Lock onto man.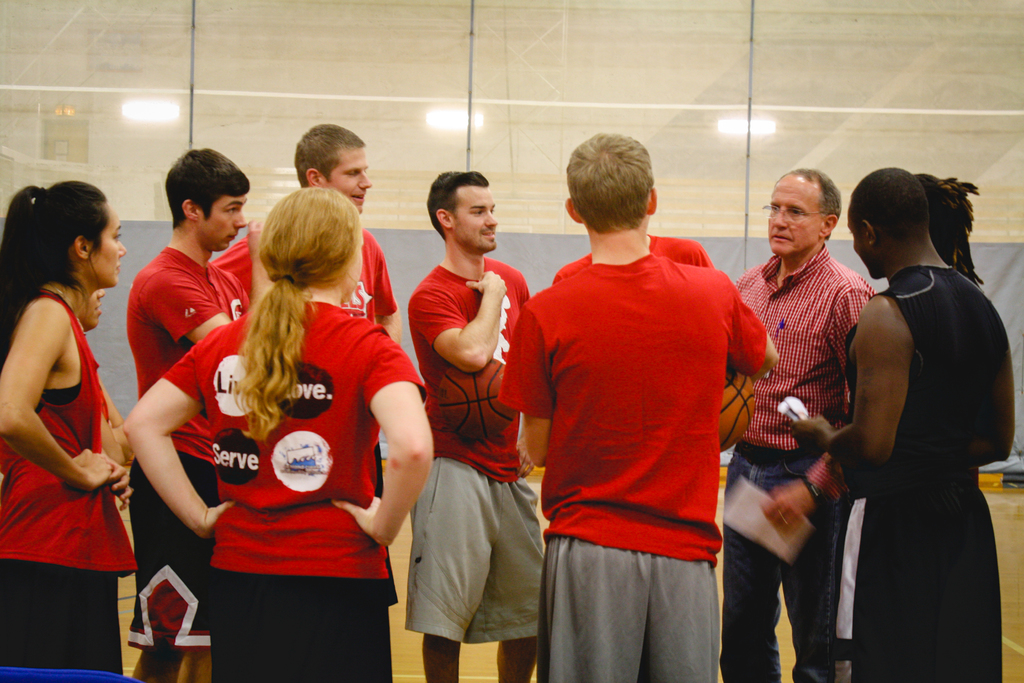
Locked: box(219, 117, 401, 352).
